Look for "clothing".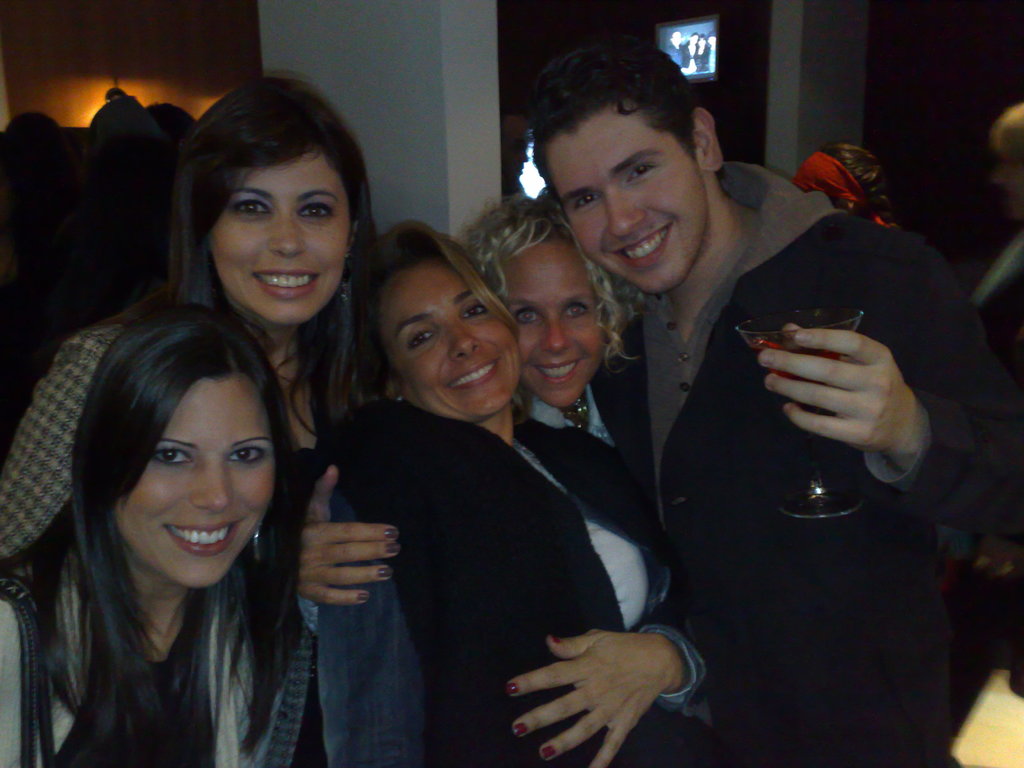
Found: <region>571, 140, 911, 755</region>.
